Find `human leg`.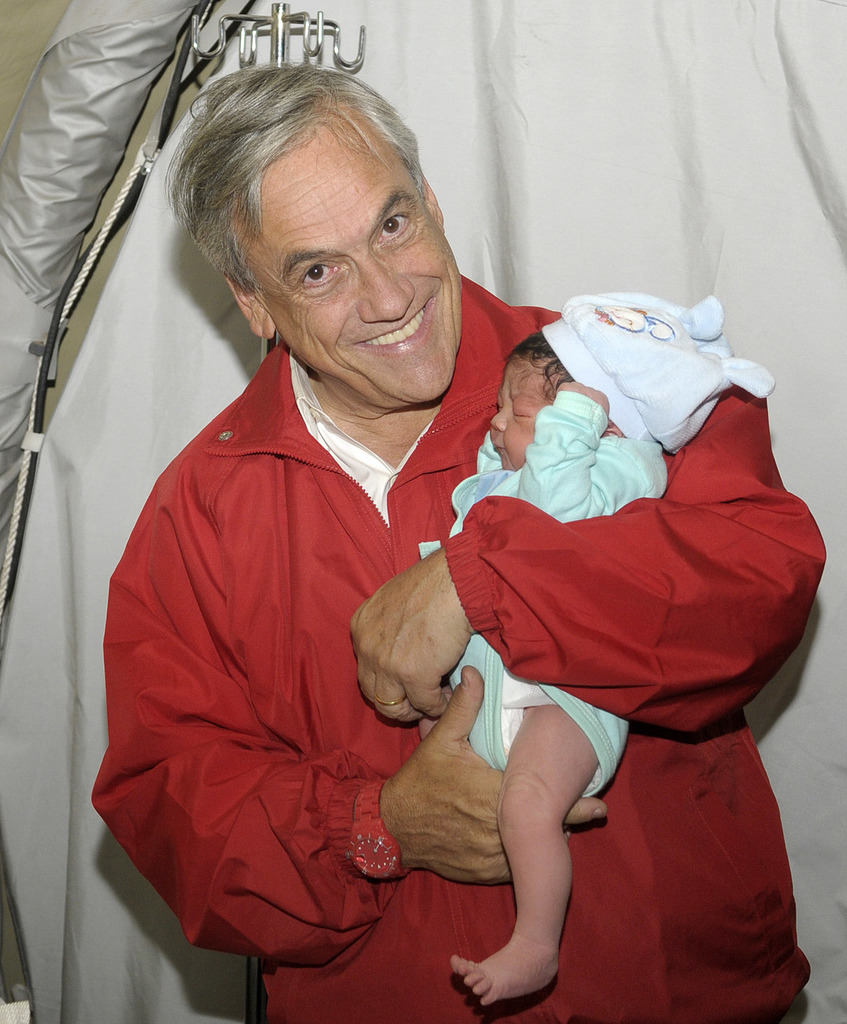
(447, 693, 602, 1009).
